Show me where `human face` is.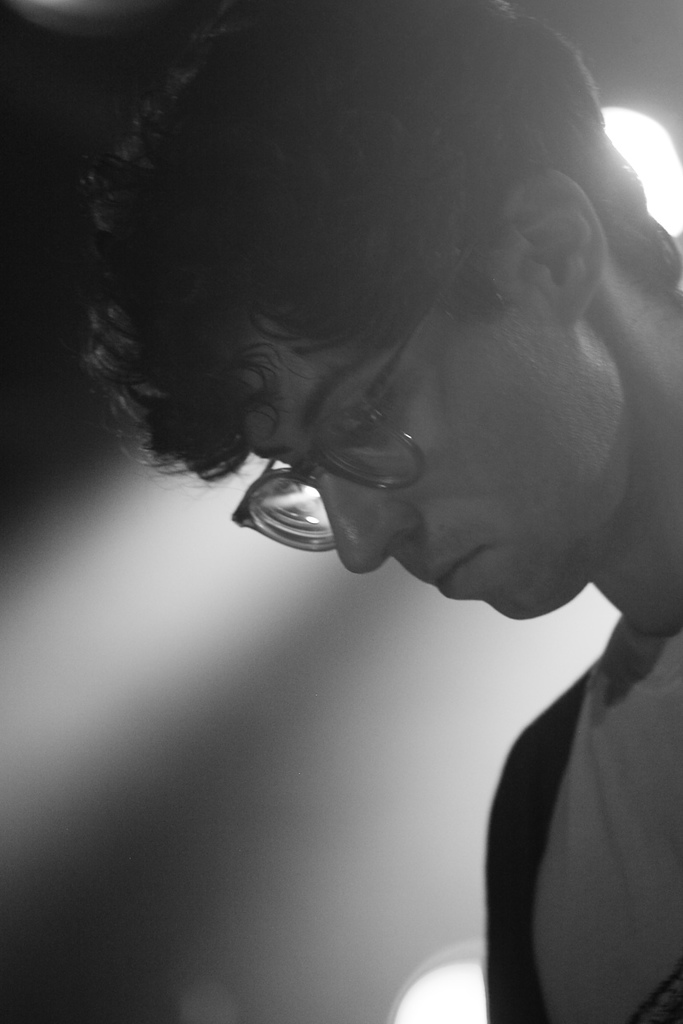
`human face` is at 235:320:587:620.
